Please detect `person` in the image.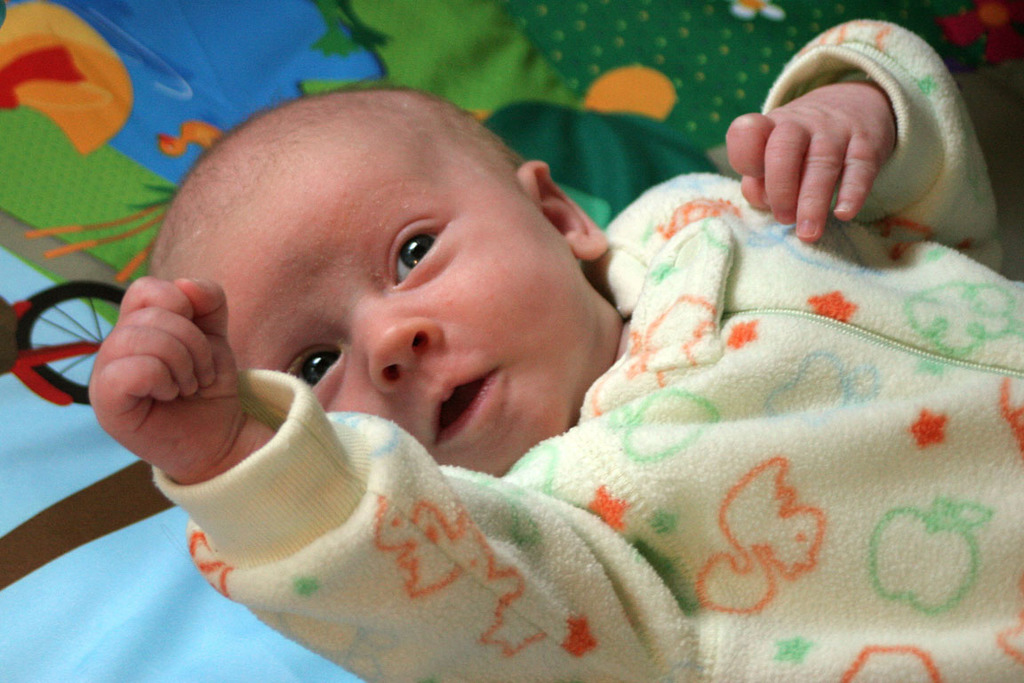
locate(89, 14, 1023, 682).
